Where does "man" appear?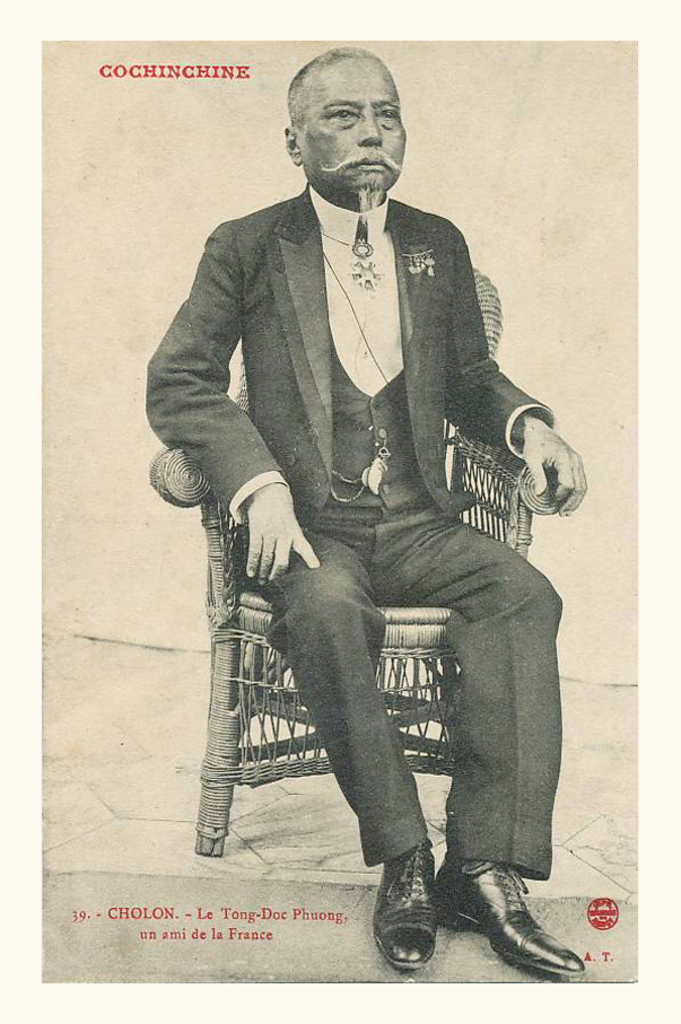
Appears at (x1=143, y1=45, x2=611, y2=979).
